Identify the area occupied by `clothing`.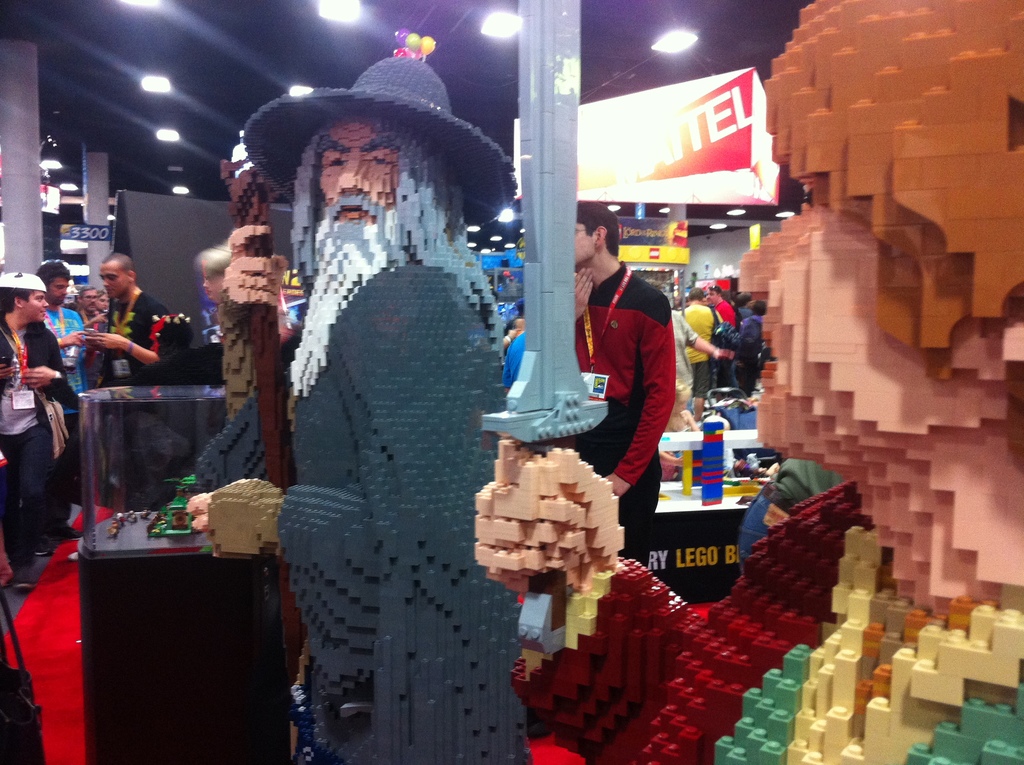
Area: 252/164/516/764.
